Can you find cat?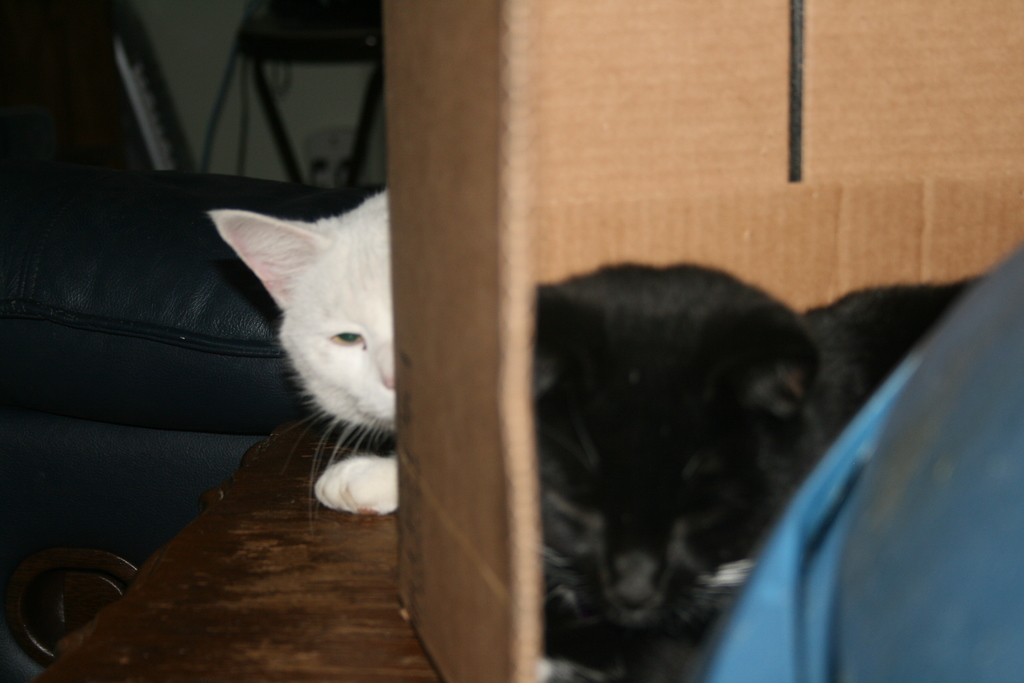
Yes, bounding box: left=209, top=188, right=394, bottom=521.
